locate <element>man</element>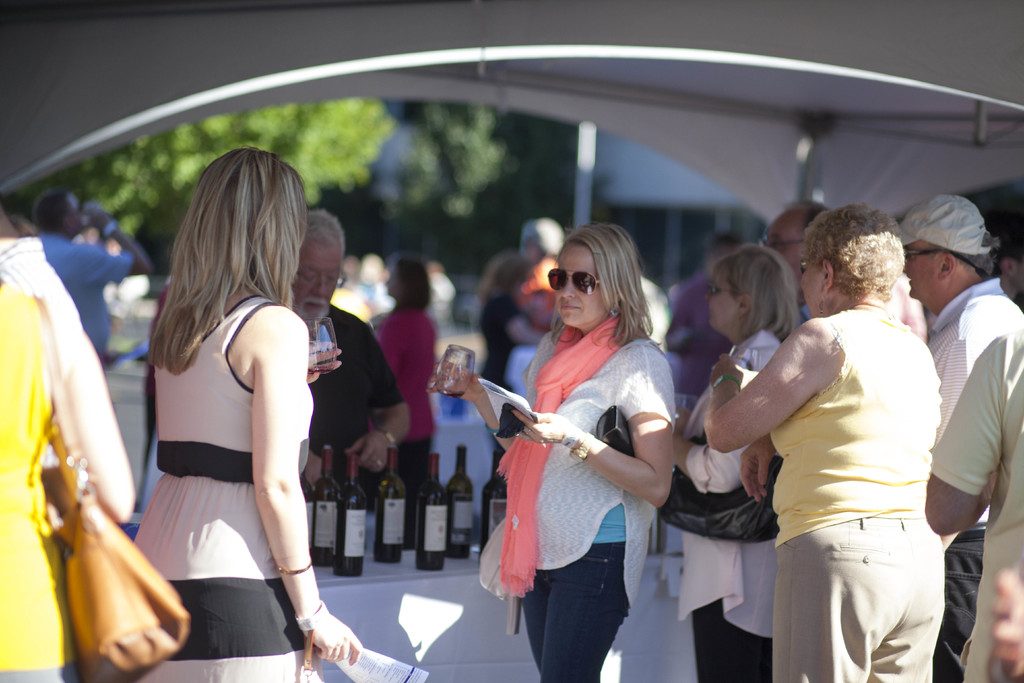
region(33, 187, 152, 358)
